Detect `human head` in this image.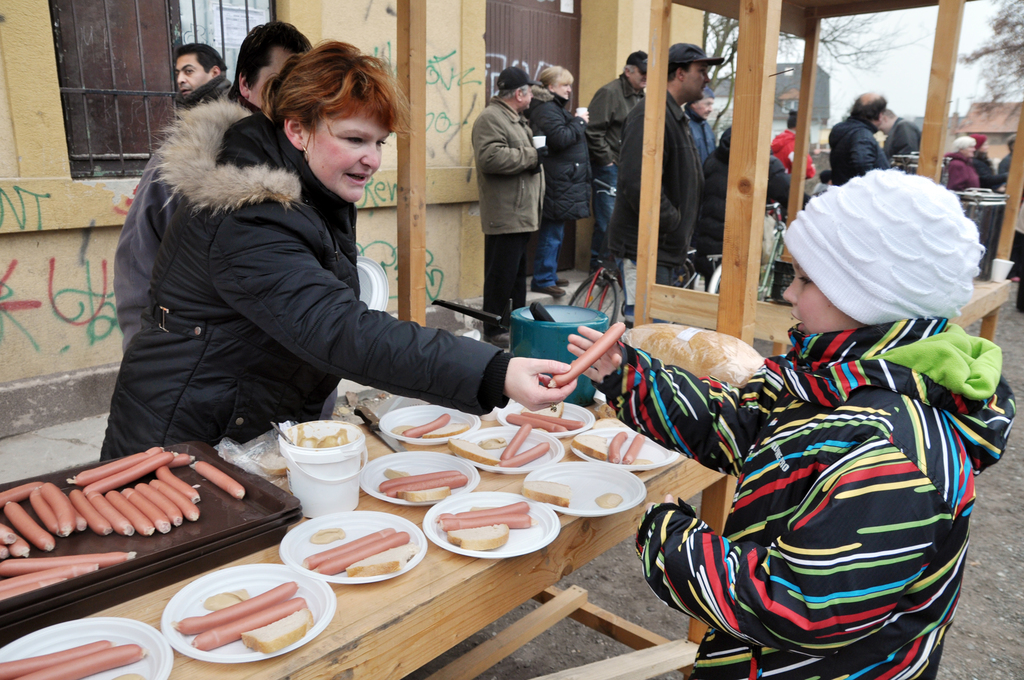
Detection: 233, 20, 309, 113.
